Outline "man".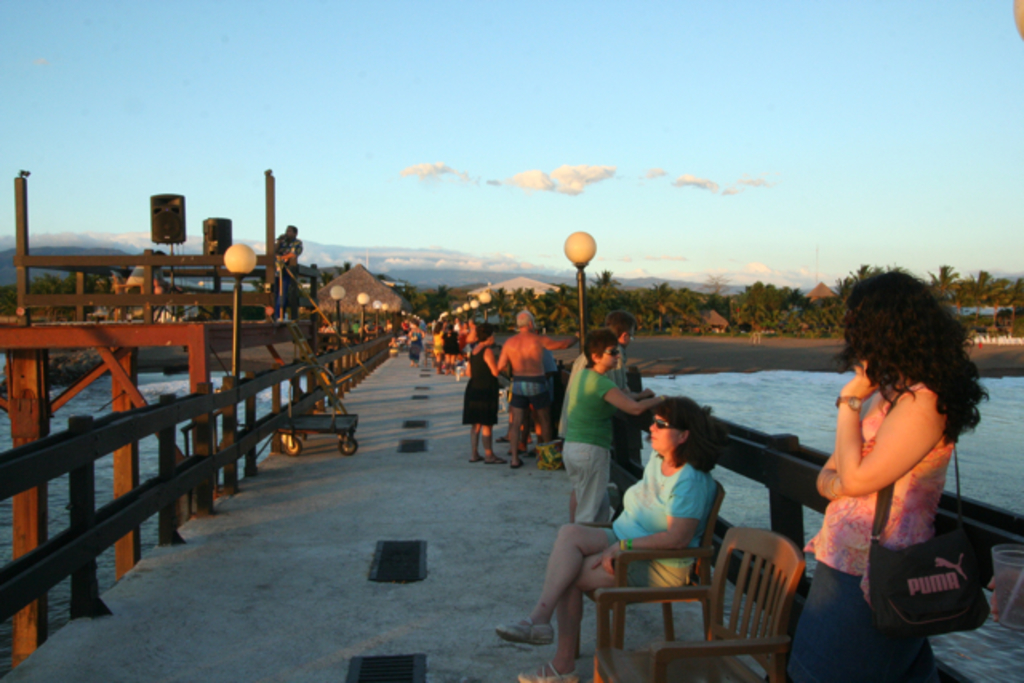
Outline: locate(462, 315, 478, 376).
